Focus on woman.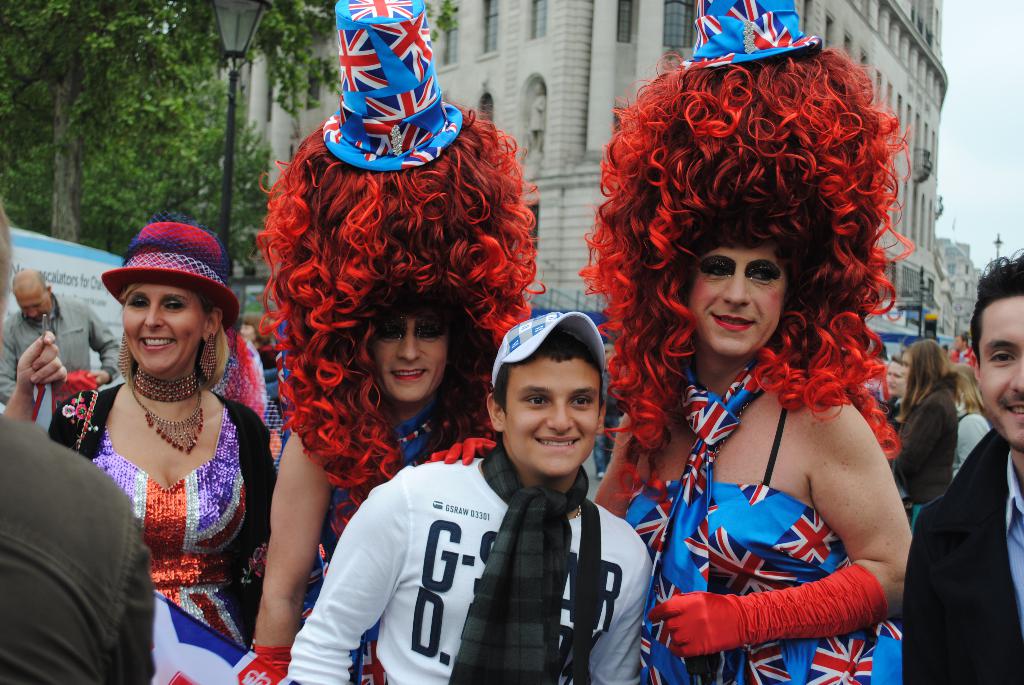
Focused at select_region(236, 0, 541, 684).
